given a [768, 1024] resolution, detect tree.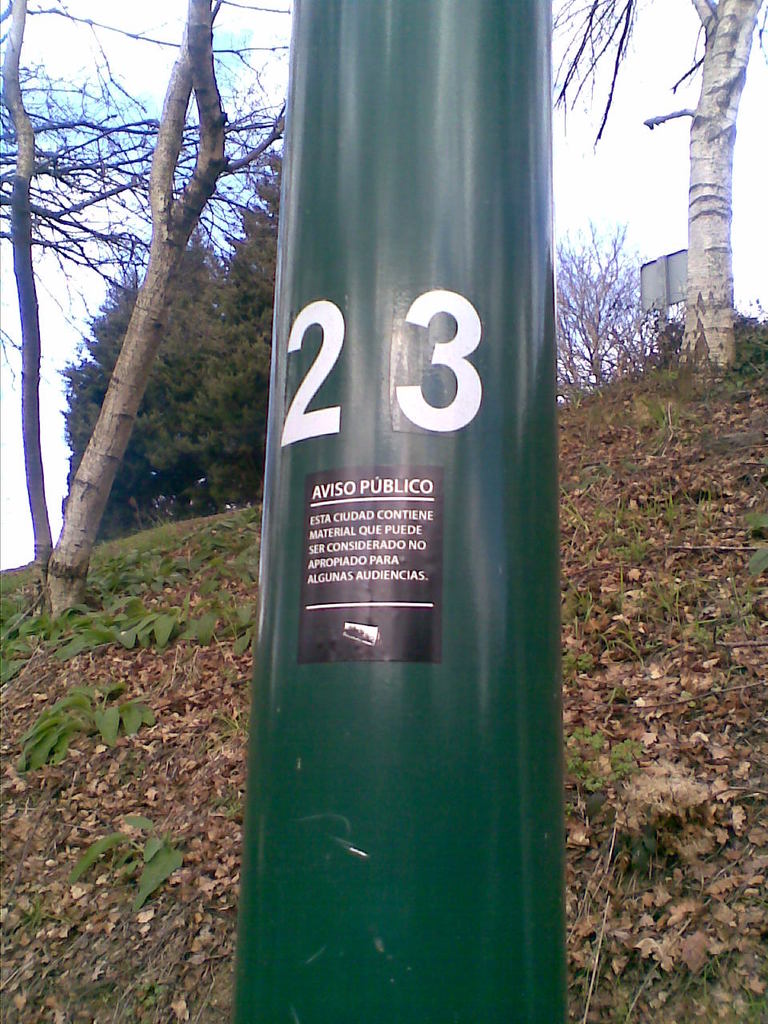
Rect(62, 151, 282, 547).
